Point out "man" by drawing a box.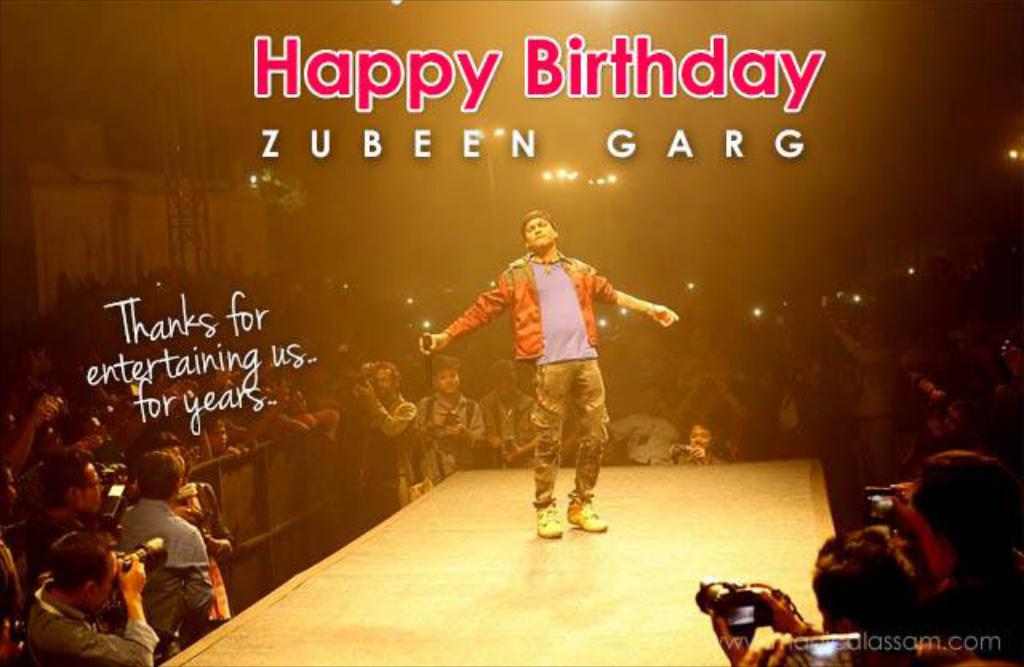
<region>605, 381, 685, 465</region>.
